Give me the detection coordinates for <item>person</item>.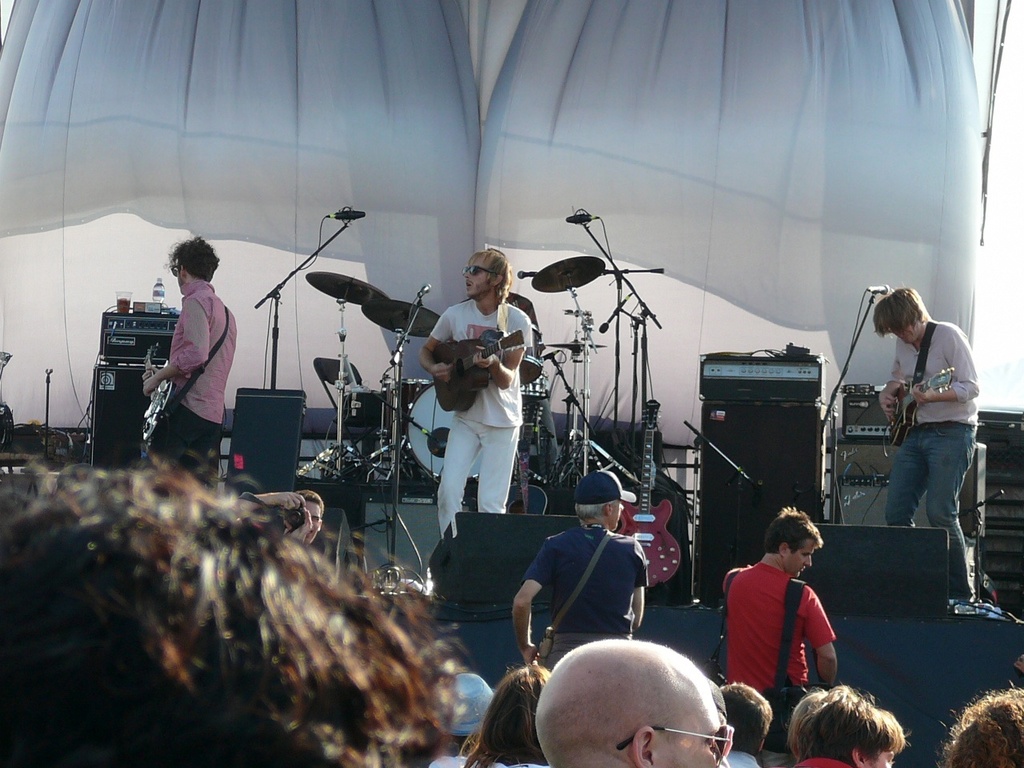
(938, 674, 1023, 767).
